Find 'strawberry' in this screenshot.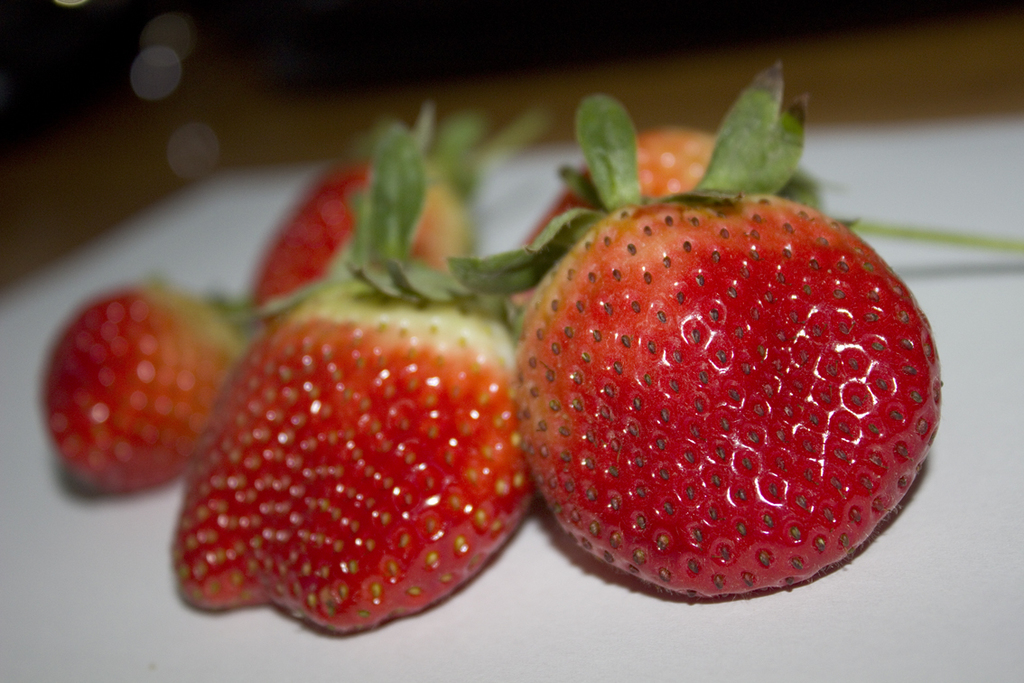
The bounding box for 'strawberry' is {"left": 517, "top": 115, "right": 835, "bottom": 295}.
